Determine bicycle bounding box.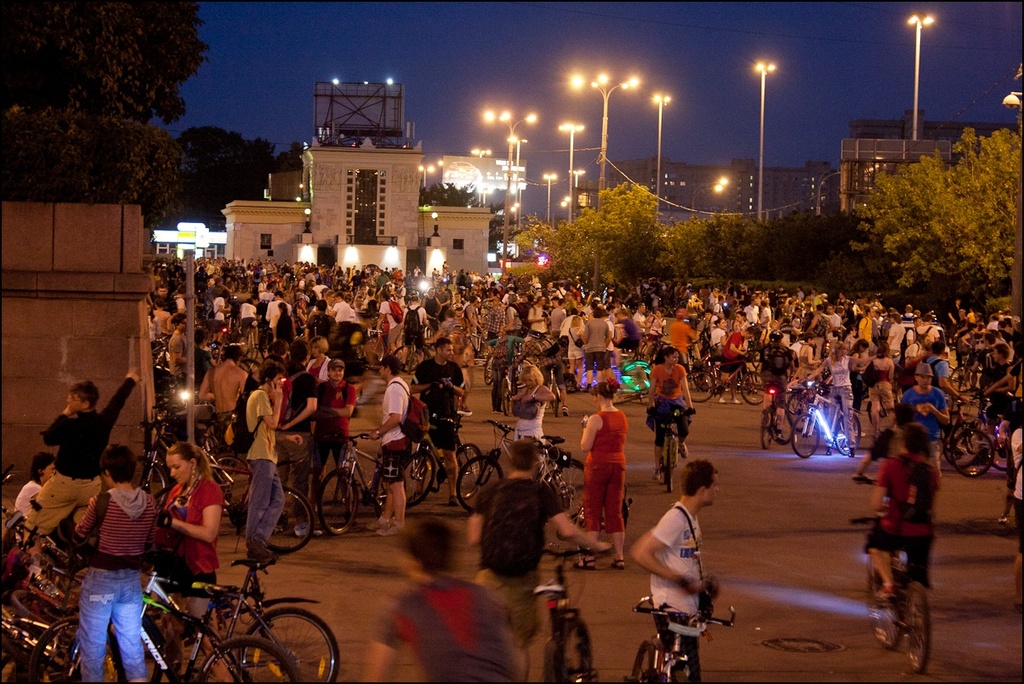
Determined: left=458, top=420, right=591, bottom=515.
